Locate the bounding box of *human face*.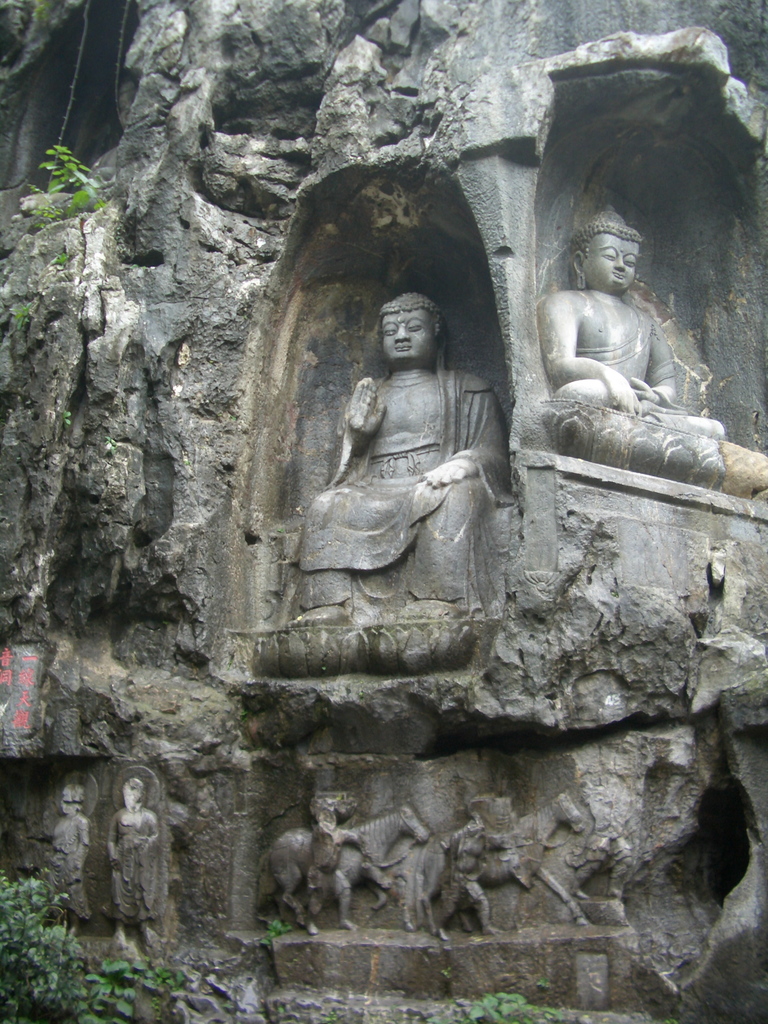
Bounding box: pyautogui.locateOnScreen(380, 310, 434, 361).
